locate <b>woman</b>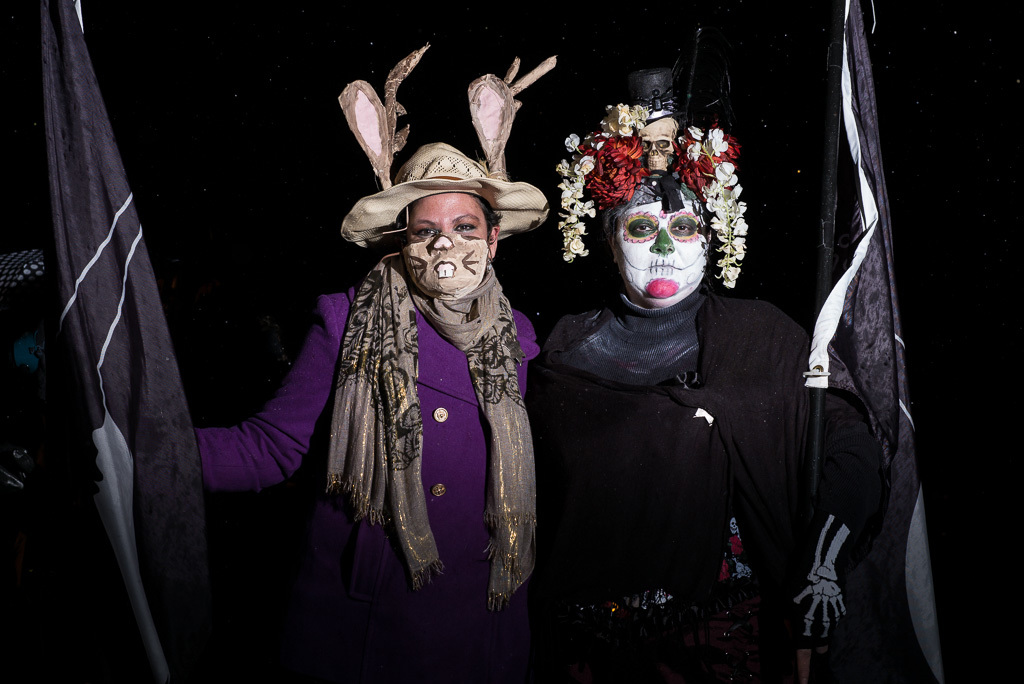
box(179, 42, 551, 683)
